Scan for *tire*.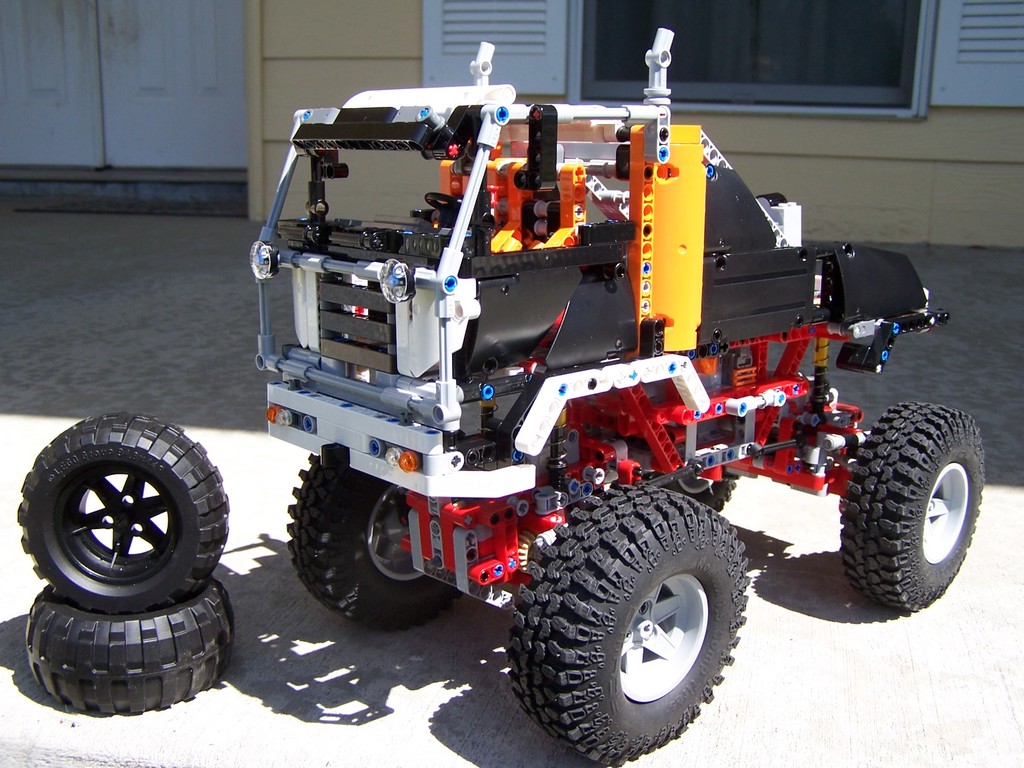
Scan result: <bbox>34, 586, 244, 717</bbox>.
